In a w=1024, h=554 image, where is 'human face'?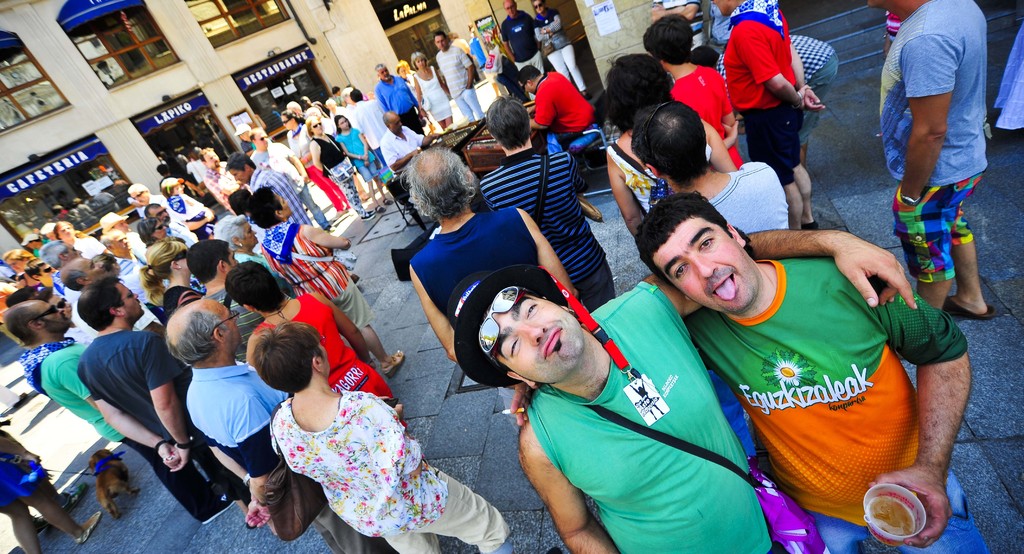
[left=47, top=292, right=73, bottom=317].
